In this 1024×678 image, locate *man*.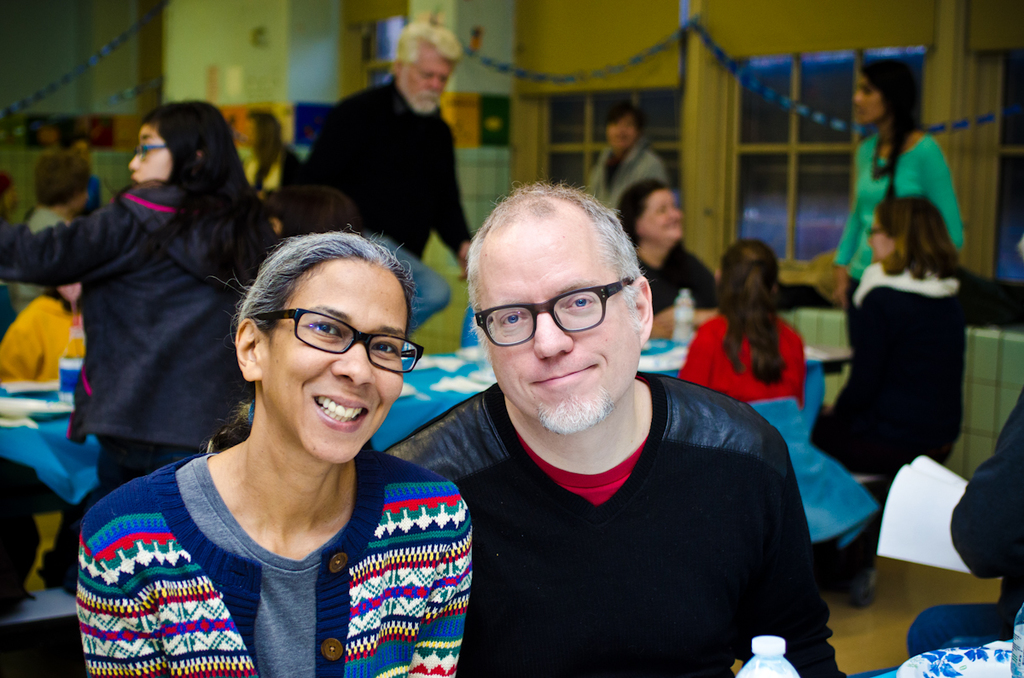
Bounding box: (391, 185, 837, 669).
